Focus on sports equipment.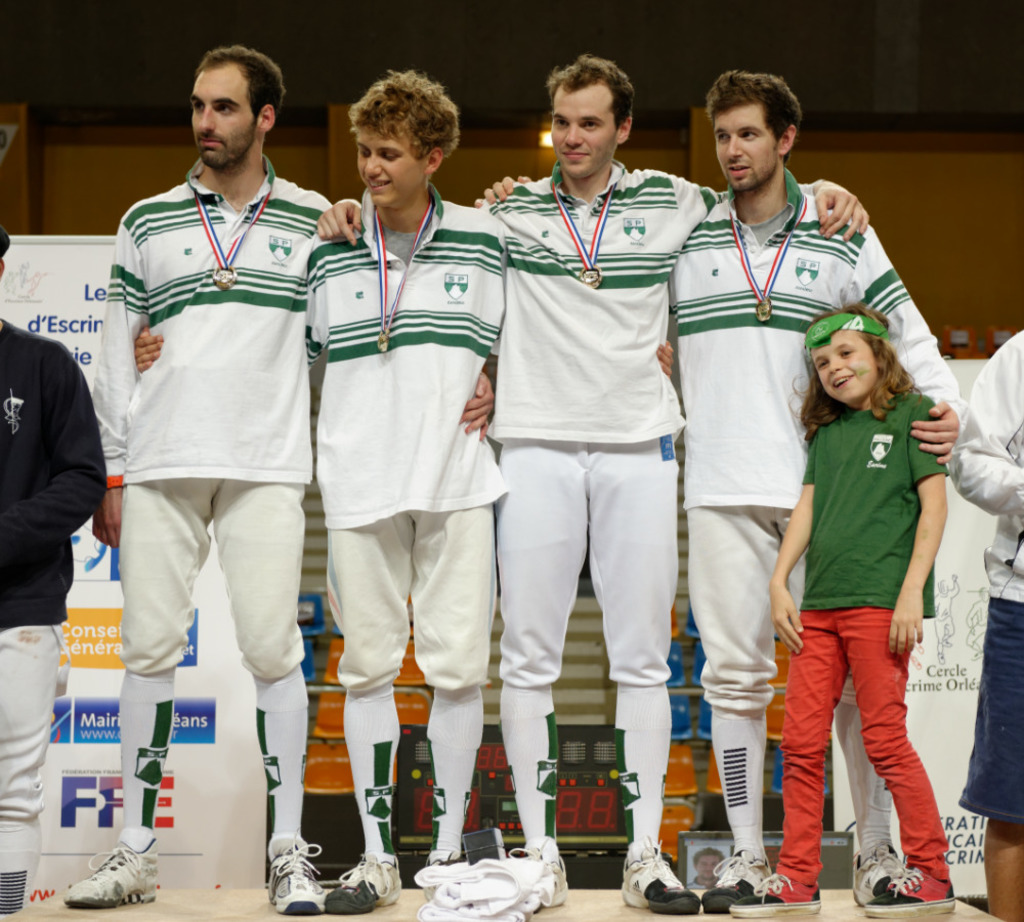
Focused at pyautogui.locateOnScreen(59, 829, 159, 911).
